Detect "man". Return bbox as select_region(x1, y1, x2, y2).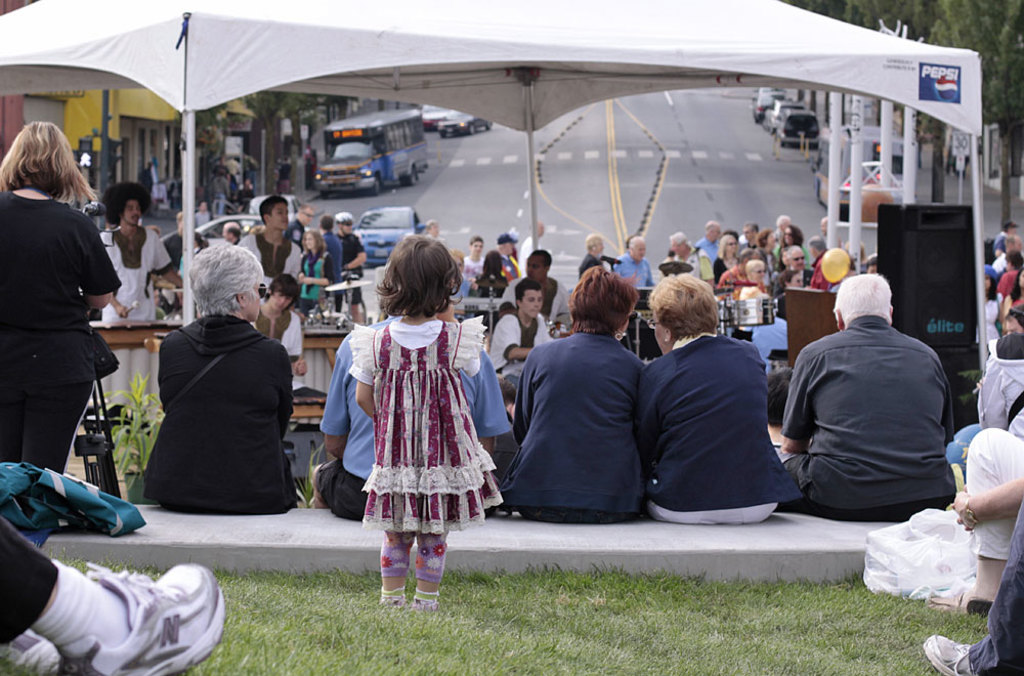
select_region(289, 203, 314, 237).
